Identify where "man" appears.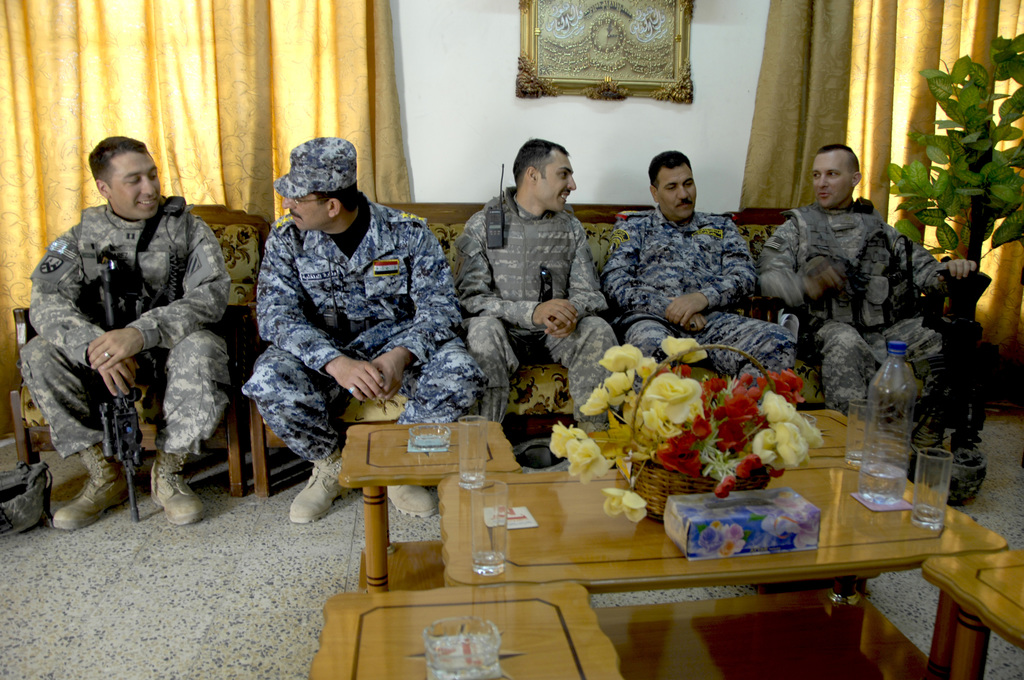
Appears at <region>239, 138, 479, 526</region>.
